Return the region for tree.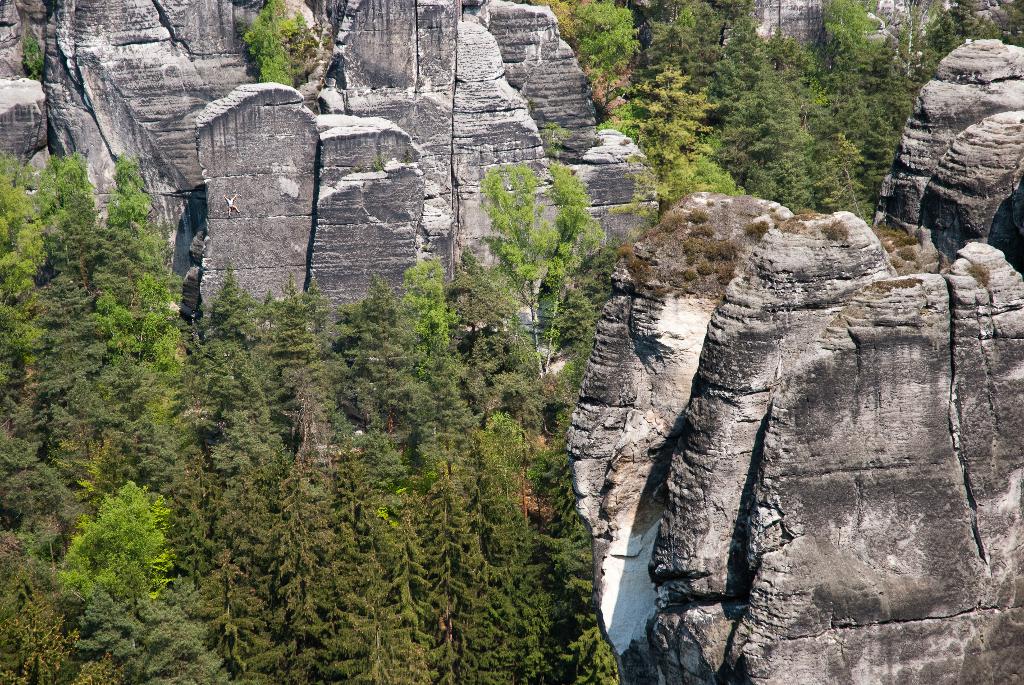
region(280, 247, 497, 684).
